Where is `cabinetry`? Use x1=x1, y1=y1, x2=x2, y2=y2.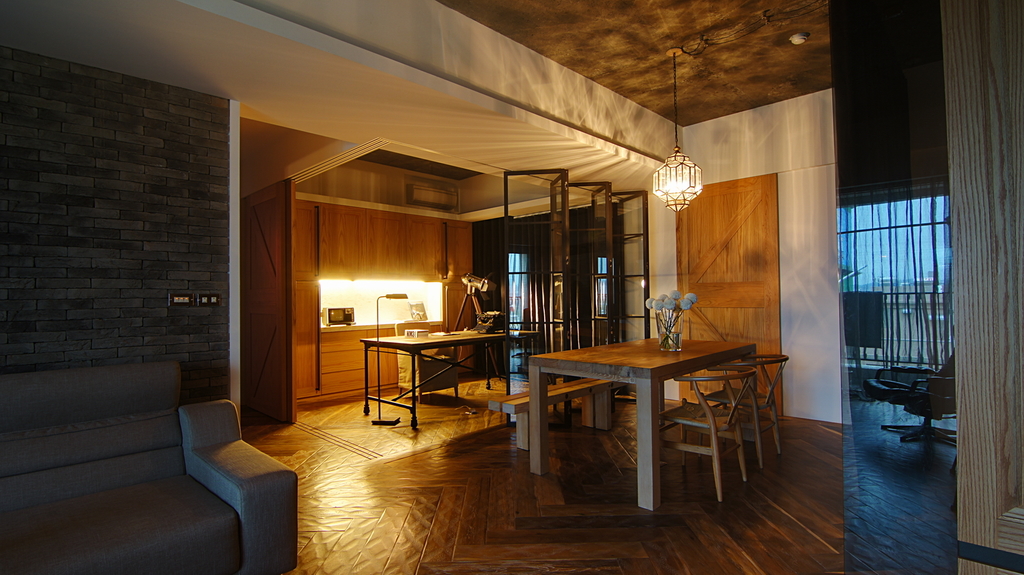
x1=130, y1=27, x2=859, y2=511.
